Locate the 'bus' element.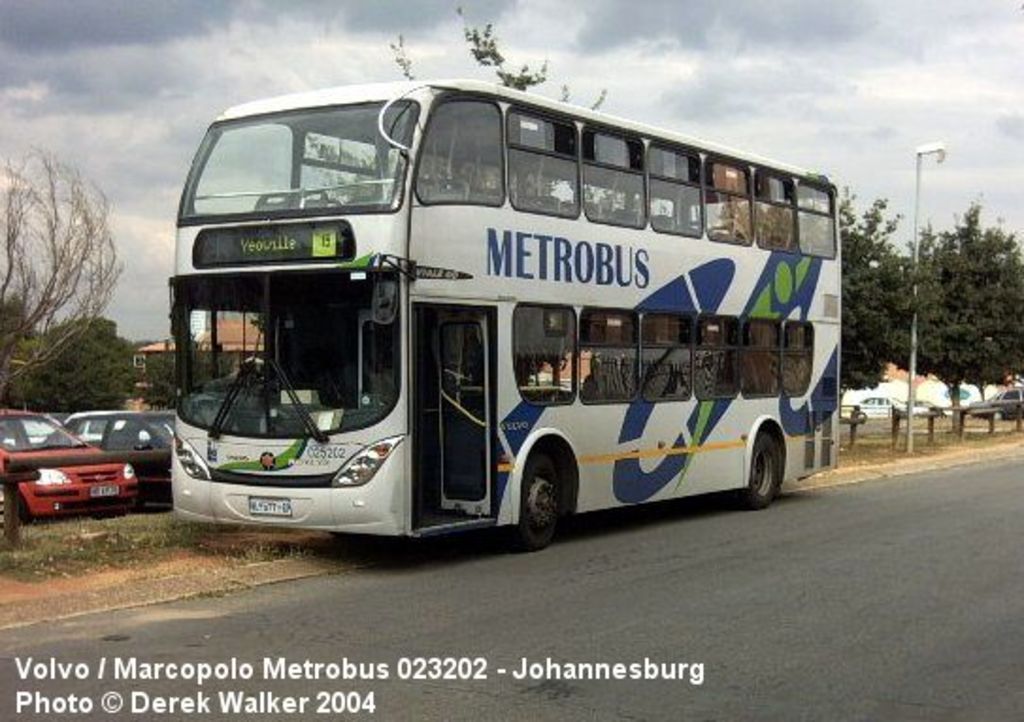
Element bbox: 173/77/841/556.
